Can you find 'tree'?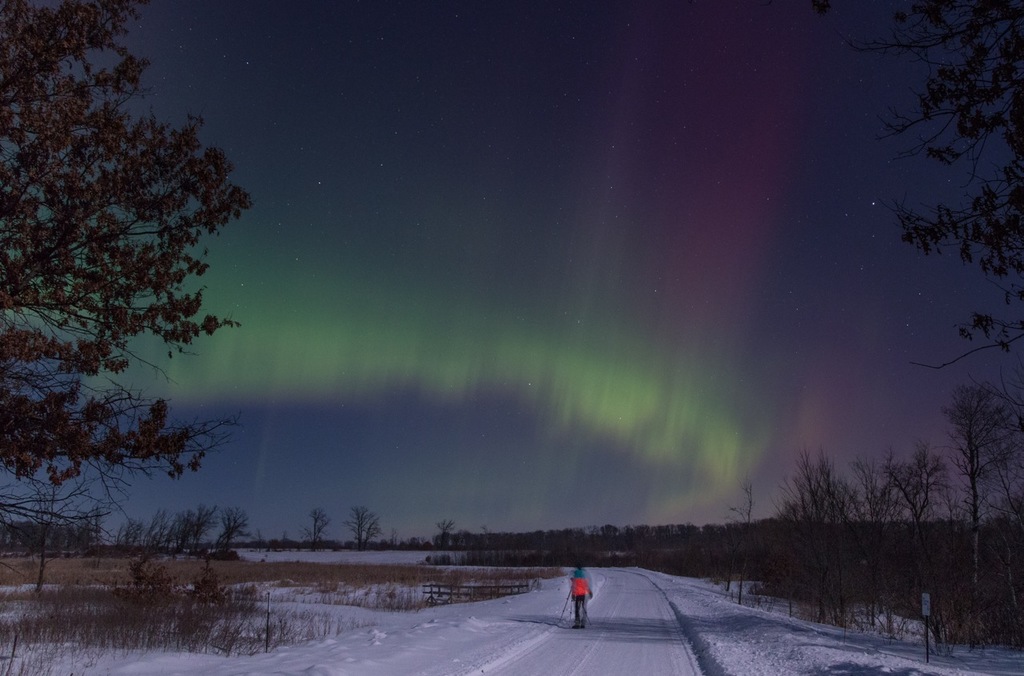
Yes, bounding box: bbox=[346, 506, 380, 554].
